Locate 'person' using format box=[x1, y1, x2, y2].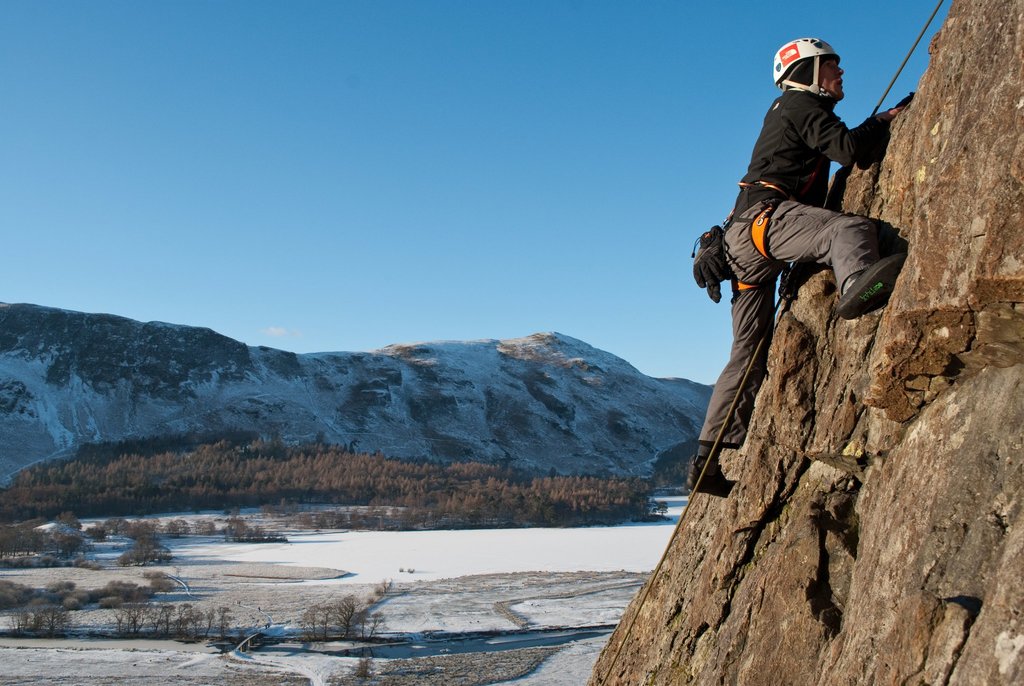
box=[687, 35, 918, 499].
